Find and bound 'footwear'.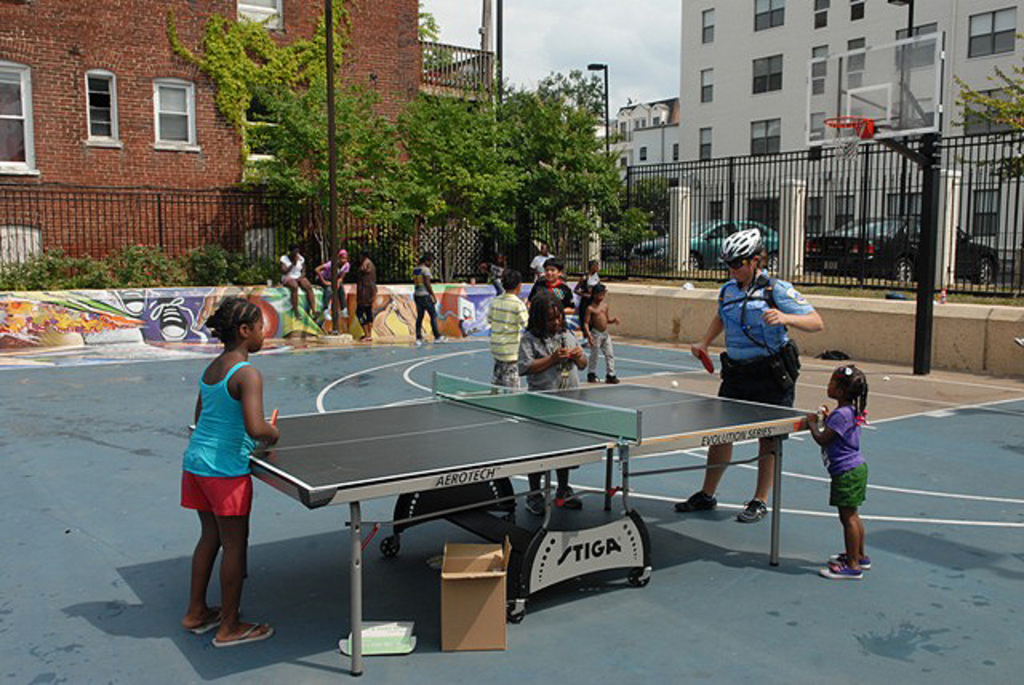
Bound: x1=590, y1=370, x2=603, y2=379.
